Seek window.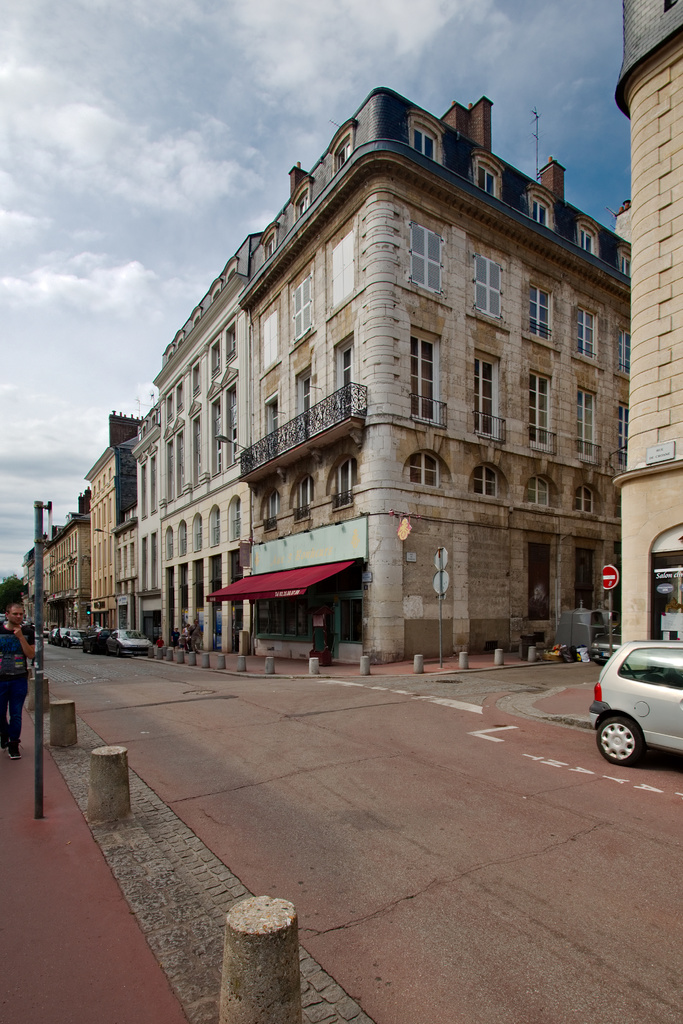
bbox=[614, 321, 632, 372].
